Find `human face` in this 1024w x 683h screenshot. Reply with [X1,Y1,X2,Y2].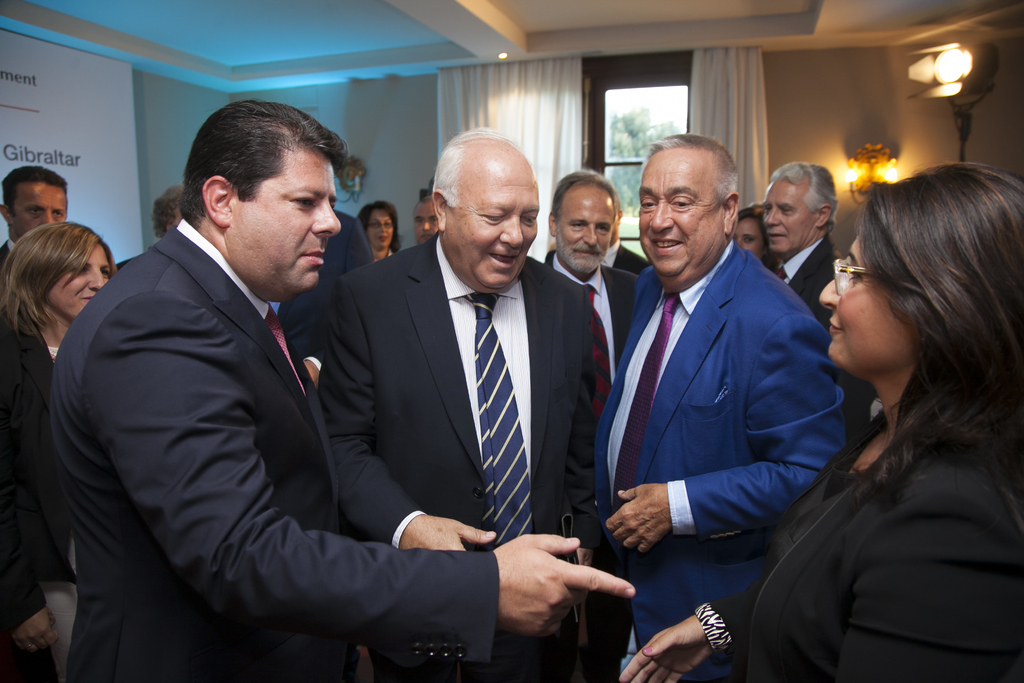
[558,183,616,274].
